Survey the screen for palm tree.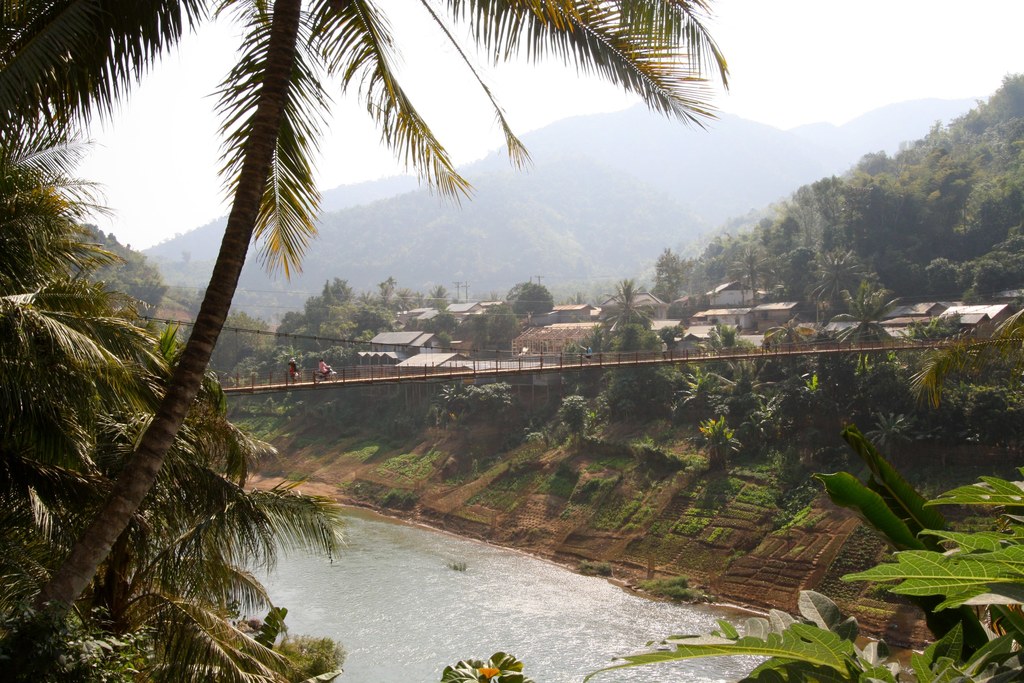
Survey found: [left=698, top=363, right=760, bottom=418].
